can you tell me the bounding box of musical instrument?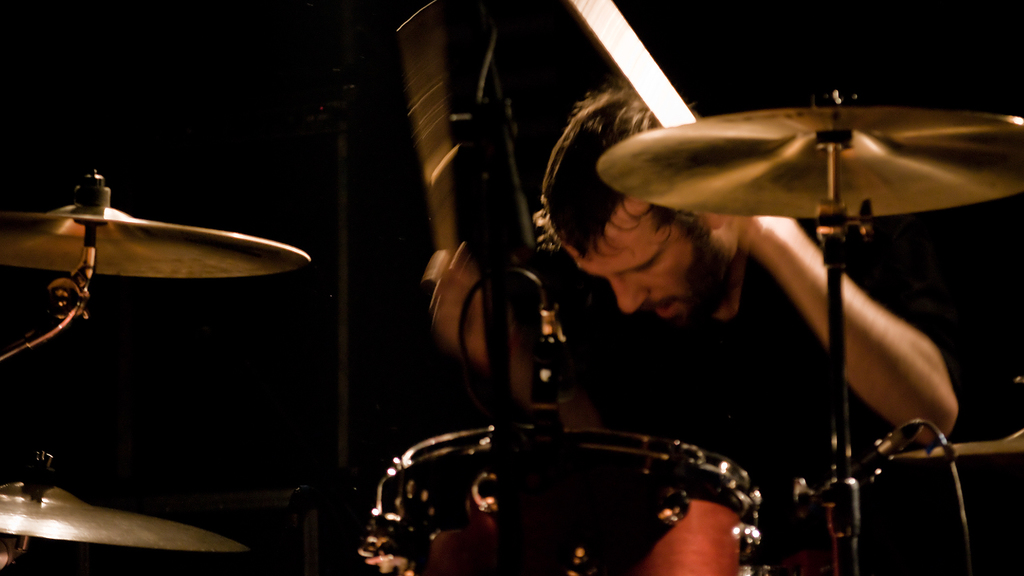
bbox=[0, 449, 247, 555].
